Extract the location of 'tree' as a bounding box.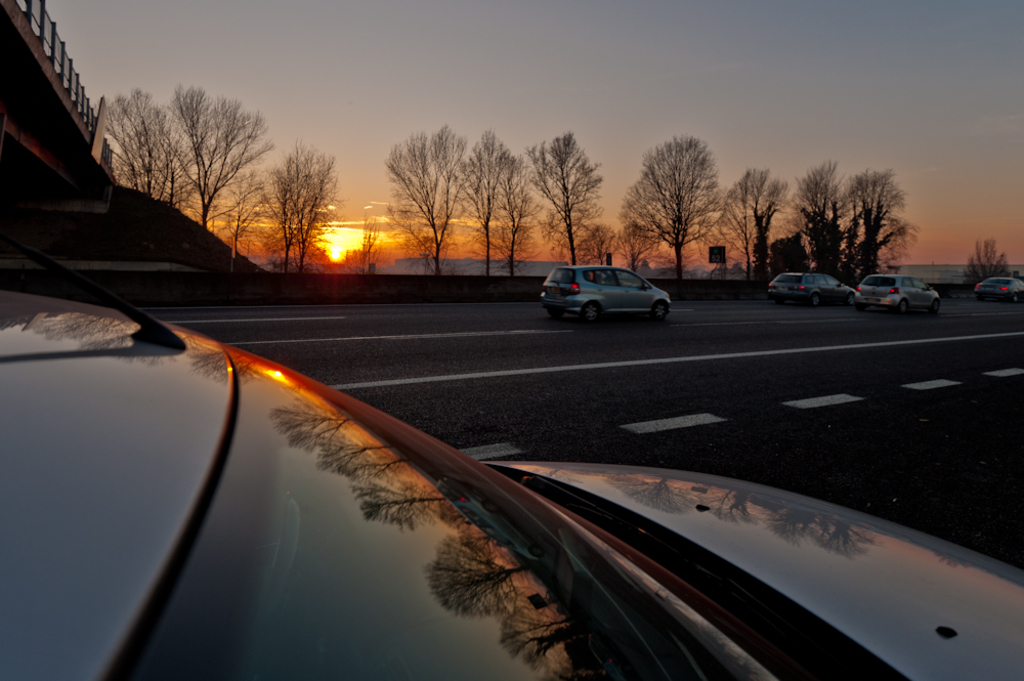
791 160 855 284.
